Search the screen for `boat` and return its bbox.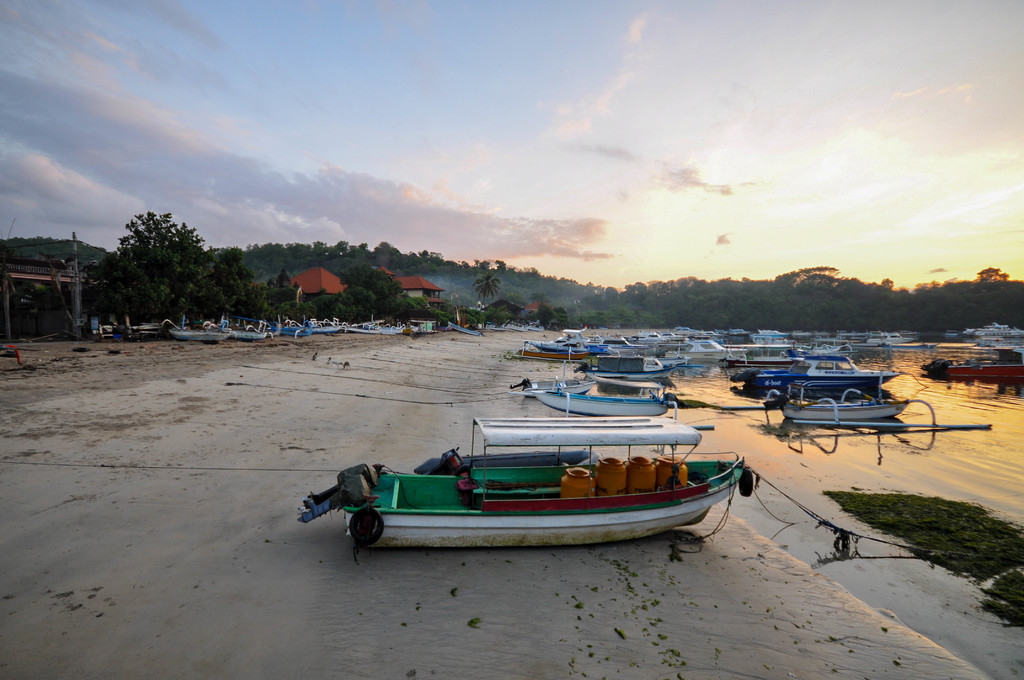
Found: select_region(514, 346, 584, 359).
